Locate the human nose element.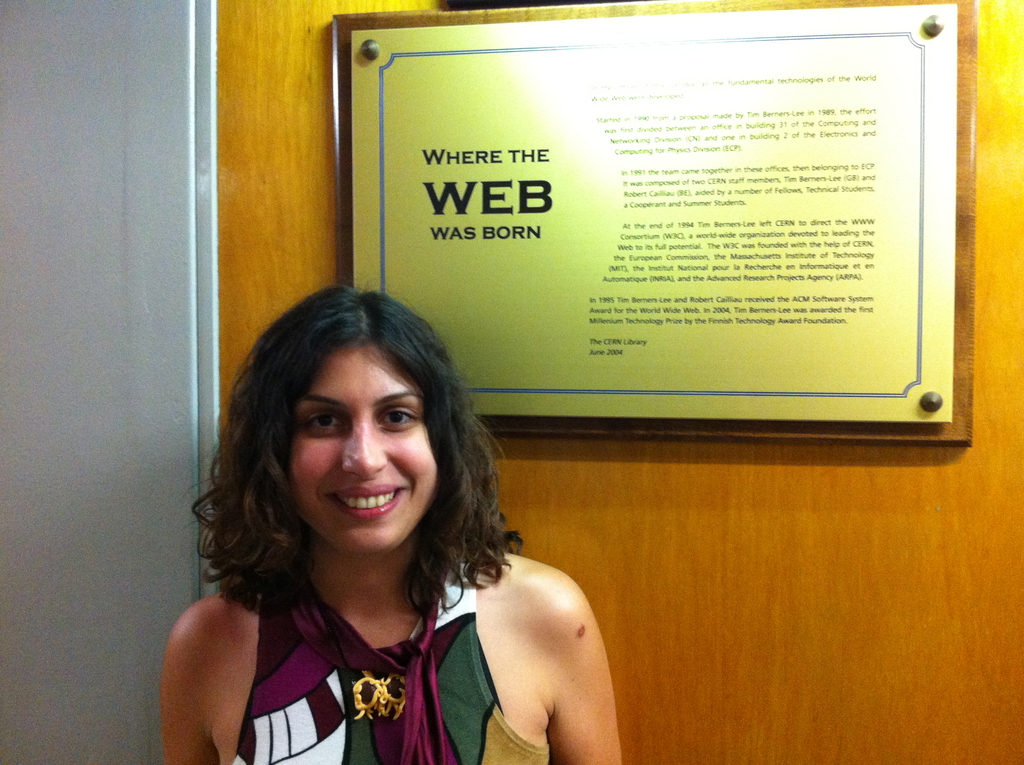
Element bbox: {"left": 344, "top": 419, "right": 385, "bottom": 479}.
